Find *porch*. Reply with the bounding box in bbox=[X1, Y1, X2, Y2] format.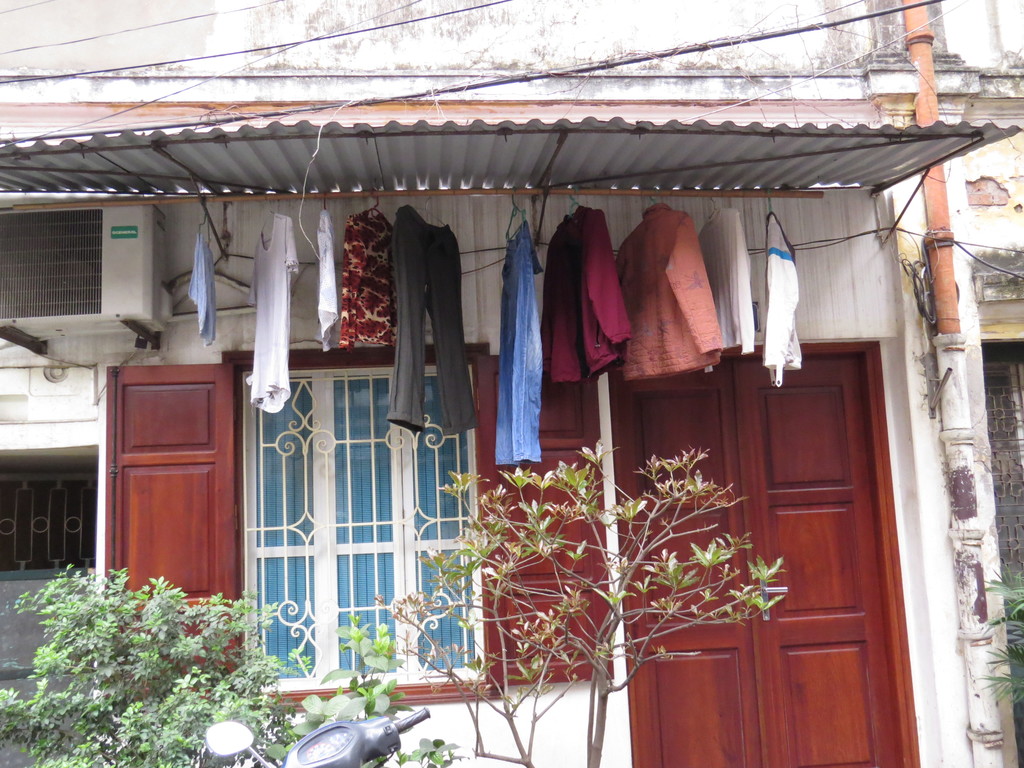
bbox=[0, 369, 1023, 767].
